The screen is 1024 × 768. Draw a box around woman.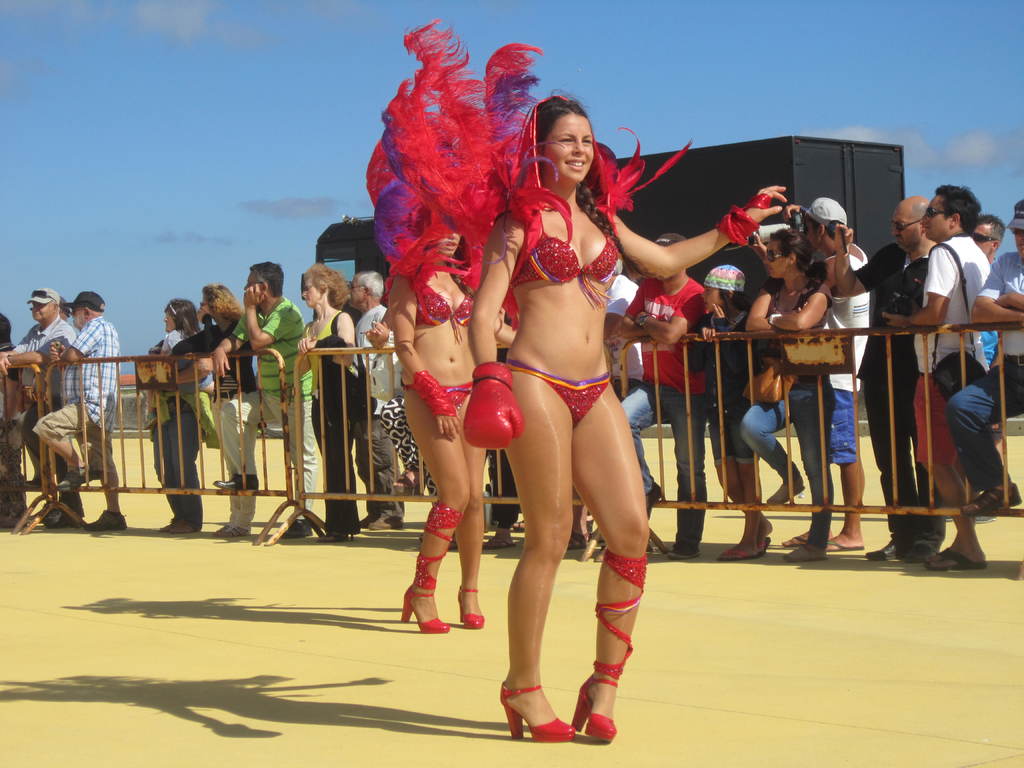
select_region(300, 266, 365, 543).
